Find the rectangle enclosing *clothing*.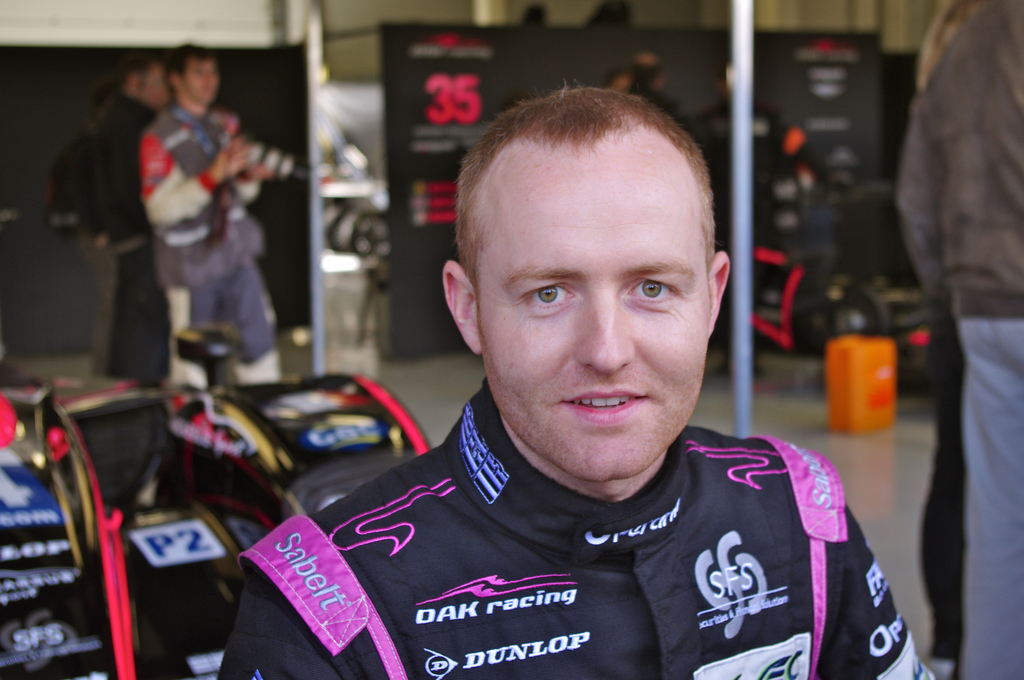
box=[278, 415, 933, 666].
